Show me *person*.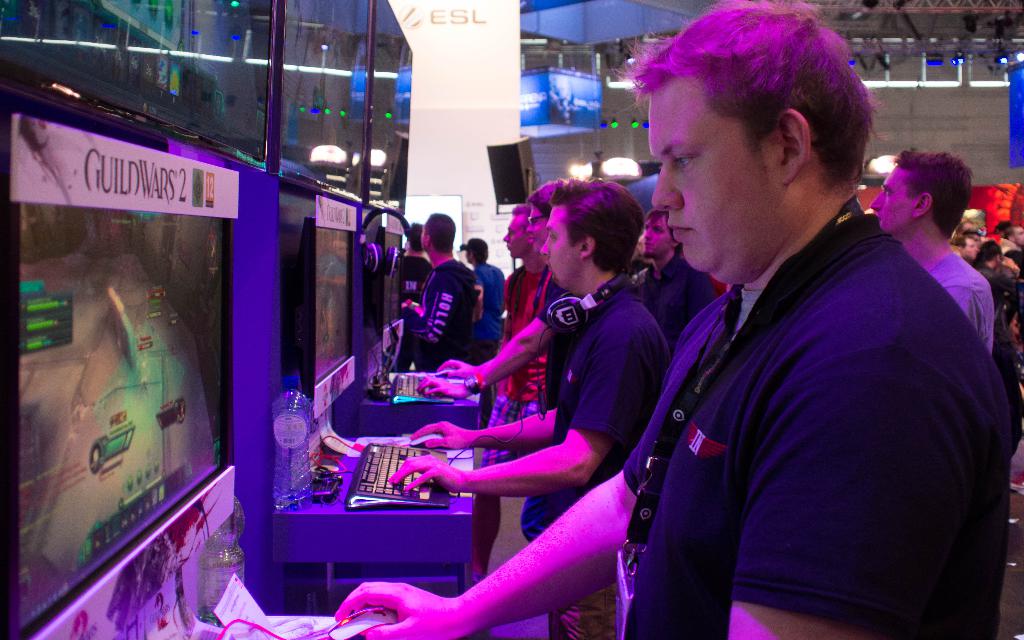
*person* is here: <box>390,177,671,636</box>.
